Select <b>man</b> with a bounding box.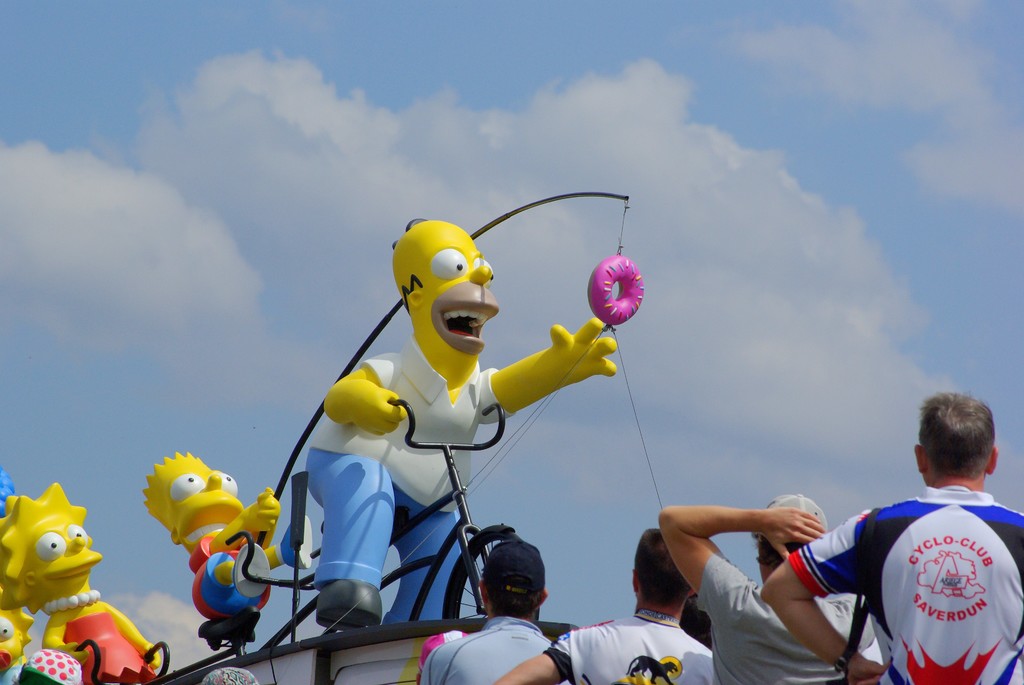
657/496/876/684.
